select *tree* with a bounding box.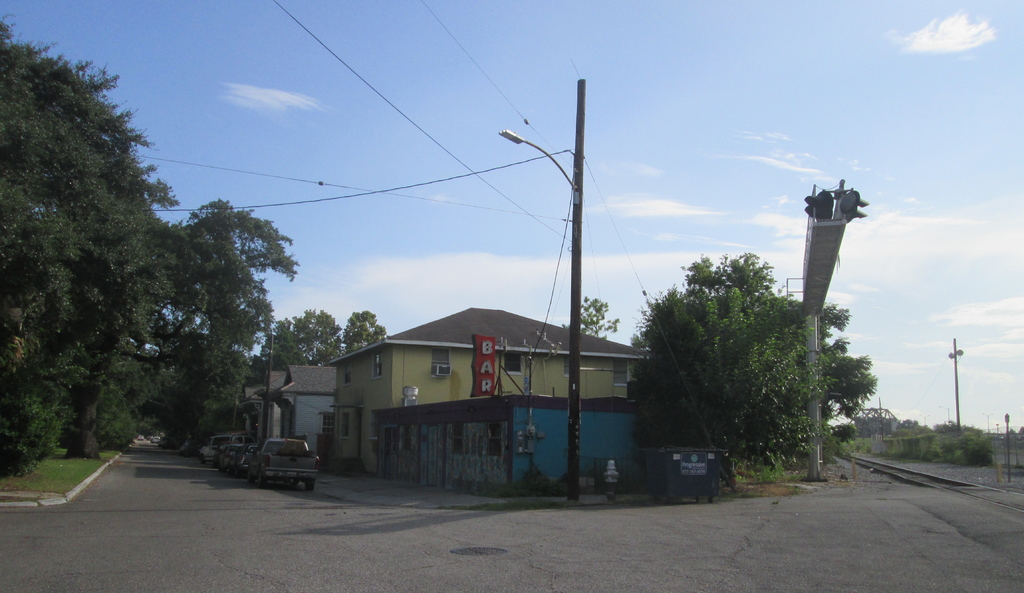
(x1=161, y1=195, x2=299, y2=450).
